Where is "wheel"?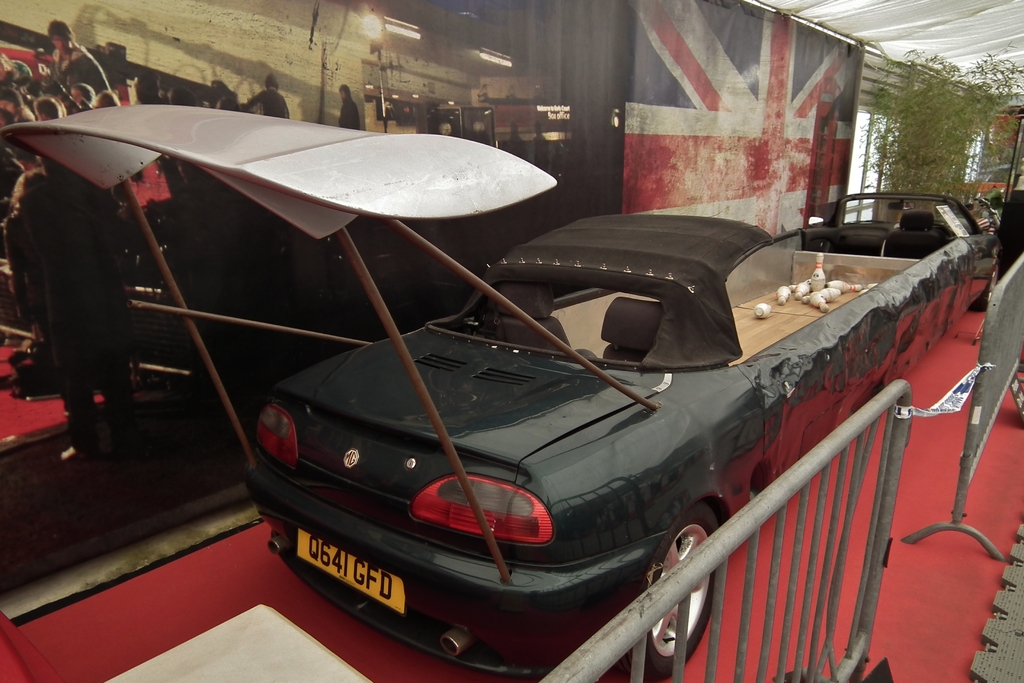
l=611, t=506, r=726, b=679.
